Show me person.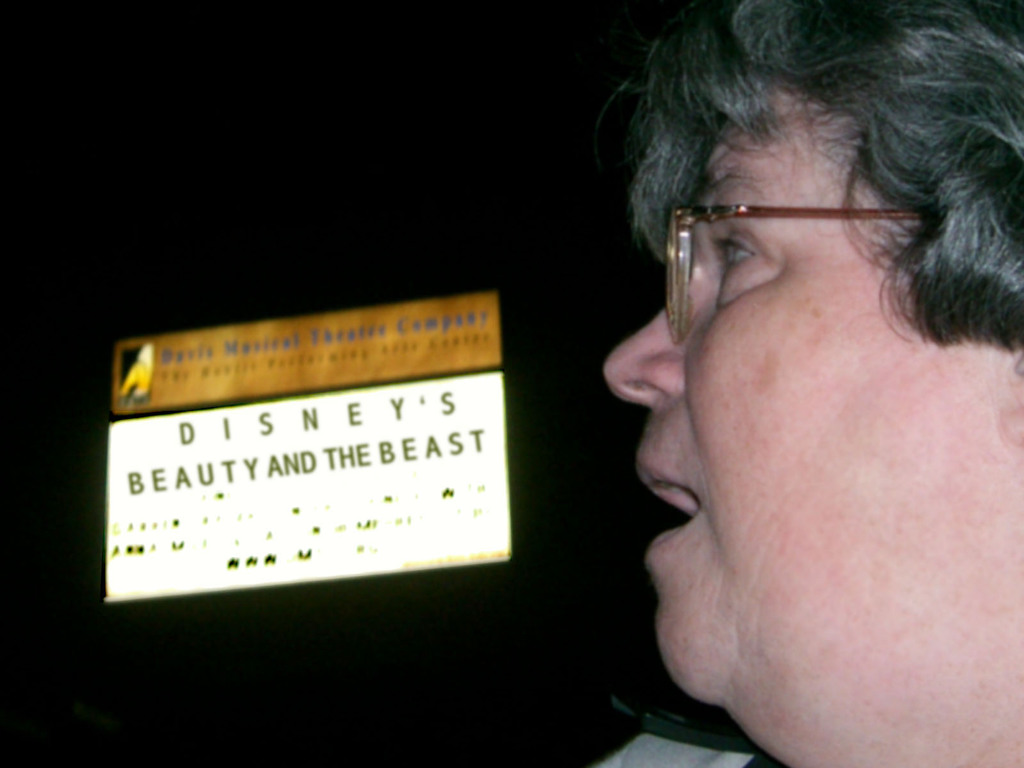
person is here: 527,0,1023,767.
